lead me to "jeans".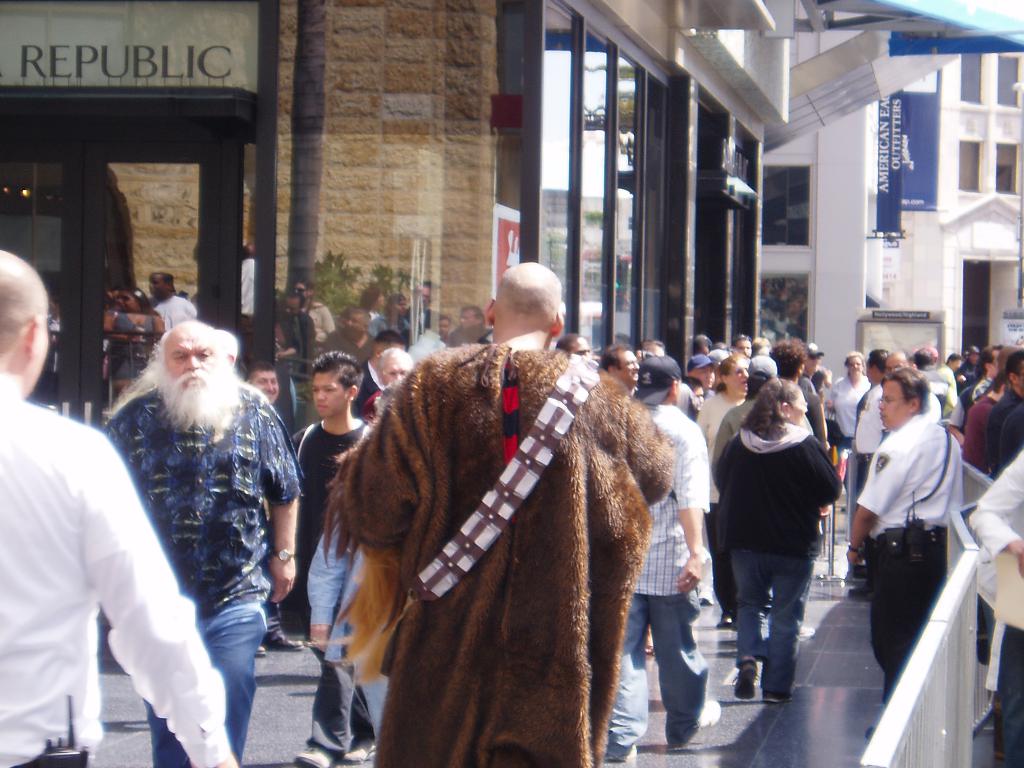
Lead to bbox=(609, 589, 714, 764).
